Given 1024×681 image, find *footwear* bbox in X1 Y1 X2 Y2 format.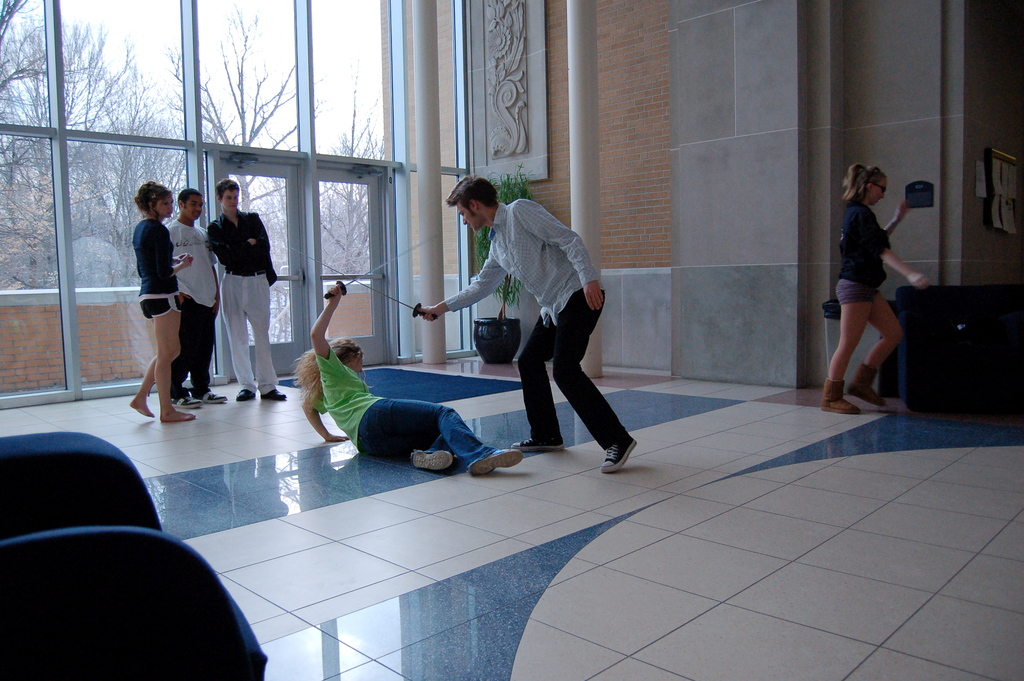
412 450 459 469.
